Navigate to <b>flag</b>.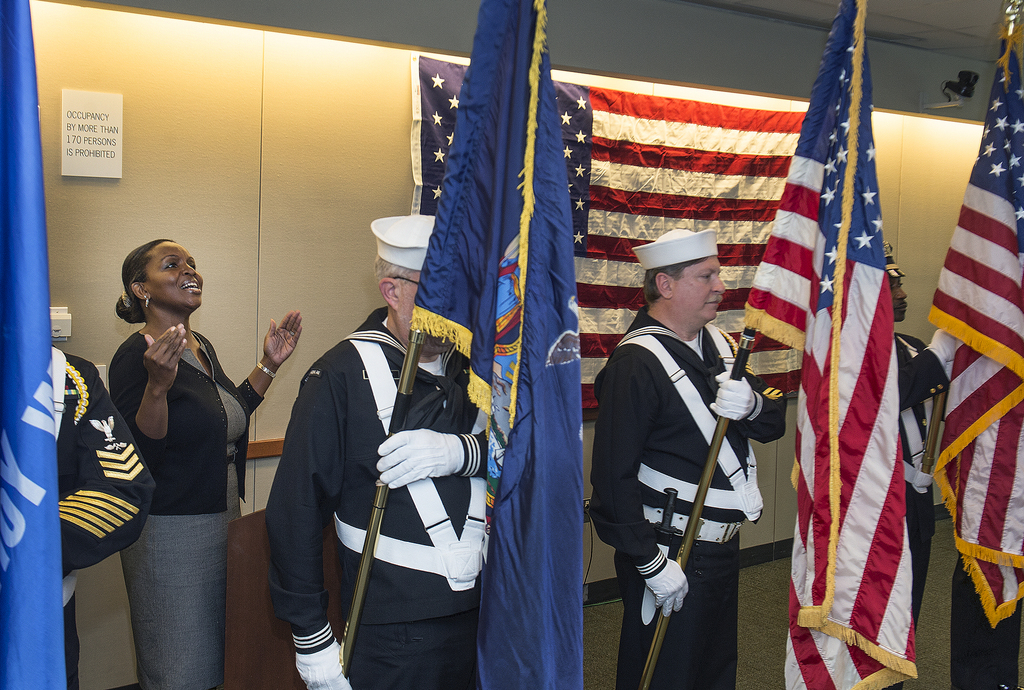
Navigation target: <box>402,0,582,689</box>.
